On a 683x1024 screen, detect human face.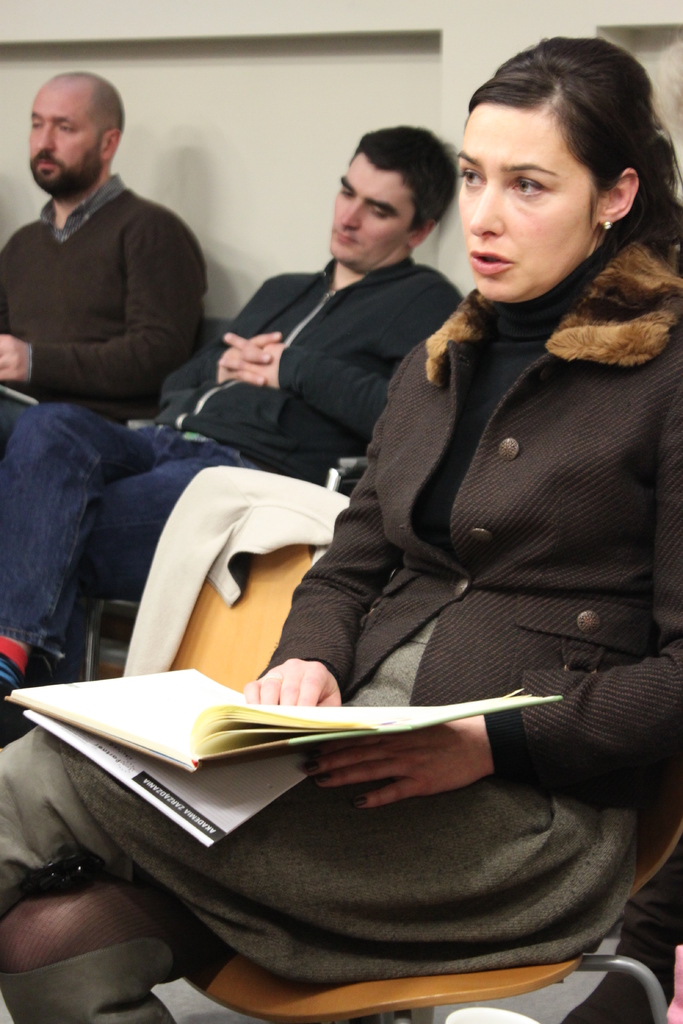
<bbox>331, 155, 410, 264</bbox>.
